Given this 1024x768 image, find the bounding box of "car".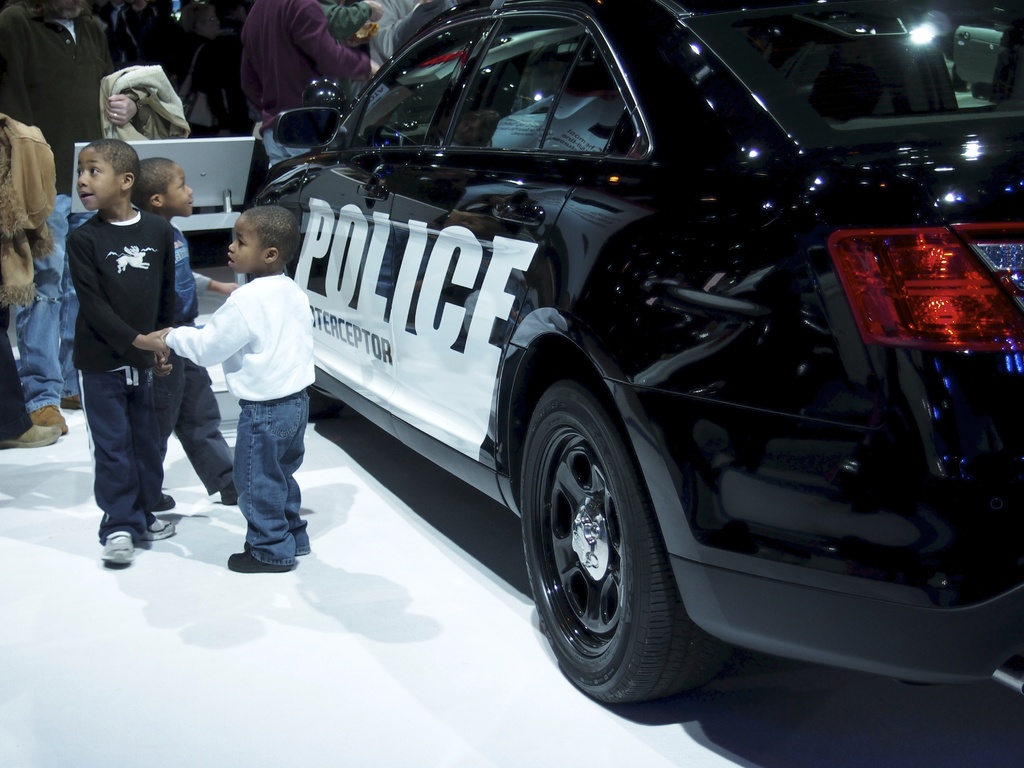
bbox=(247, 0, 1023, 705).
